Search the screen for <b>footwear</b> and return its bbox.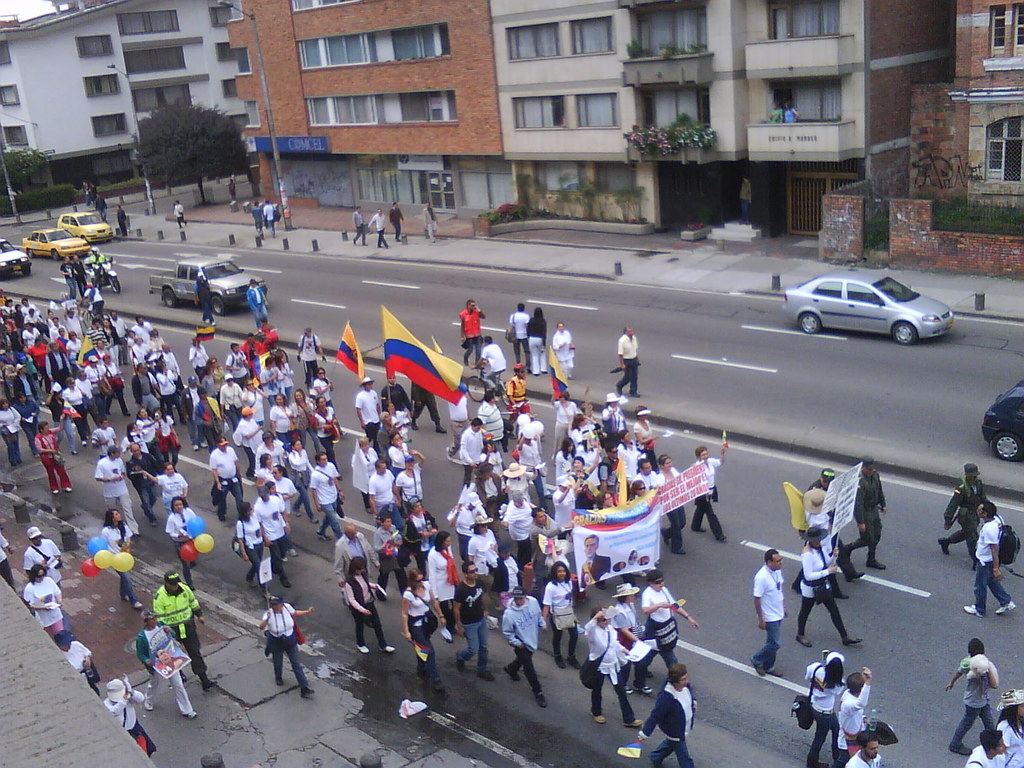
Found: detection(589, 714, 606, 723).
